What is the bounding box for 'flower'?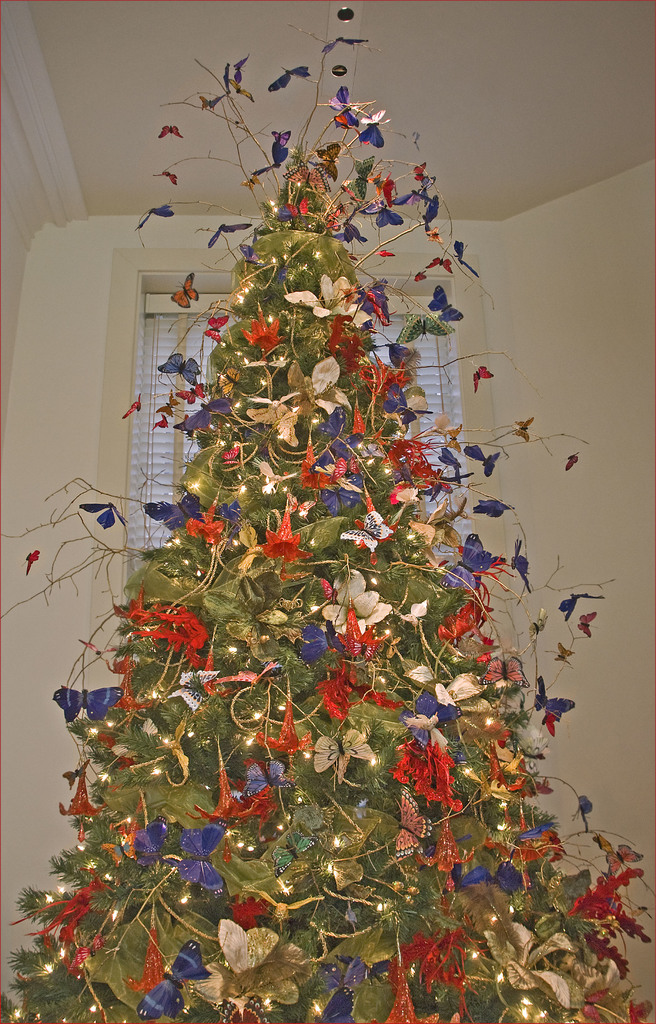
256, 401, 296, 449.
